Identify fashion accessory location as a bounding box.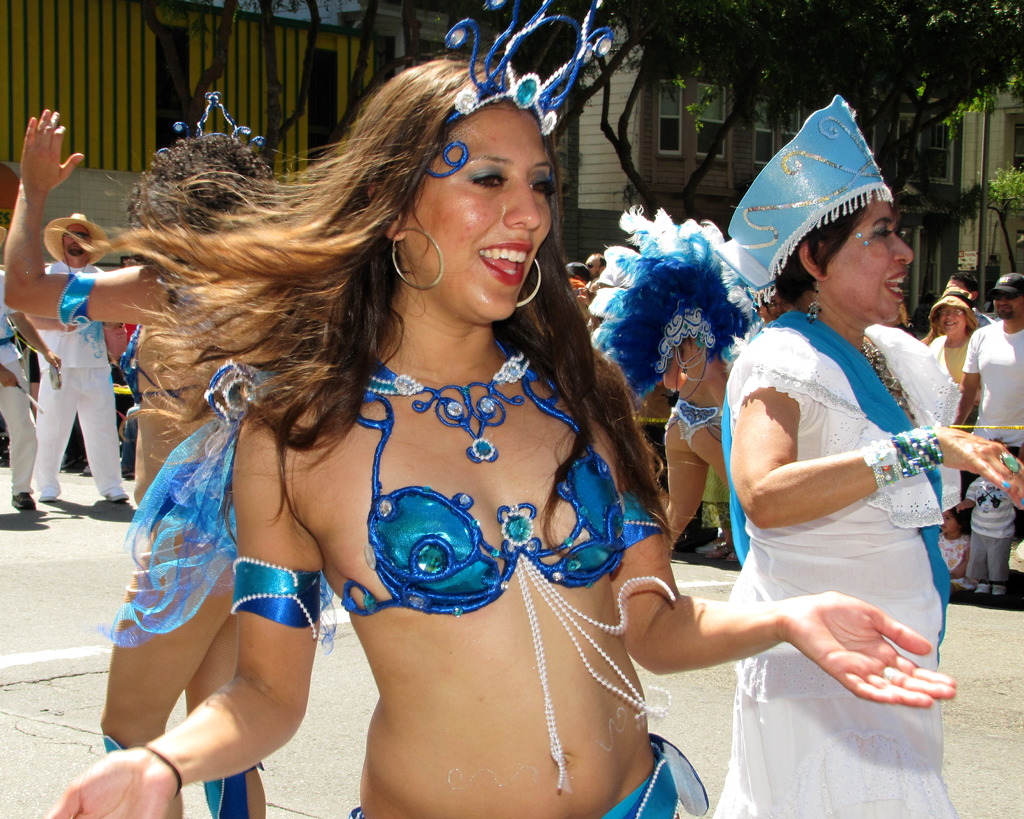
detection(356, 335, 546, 467).
